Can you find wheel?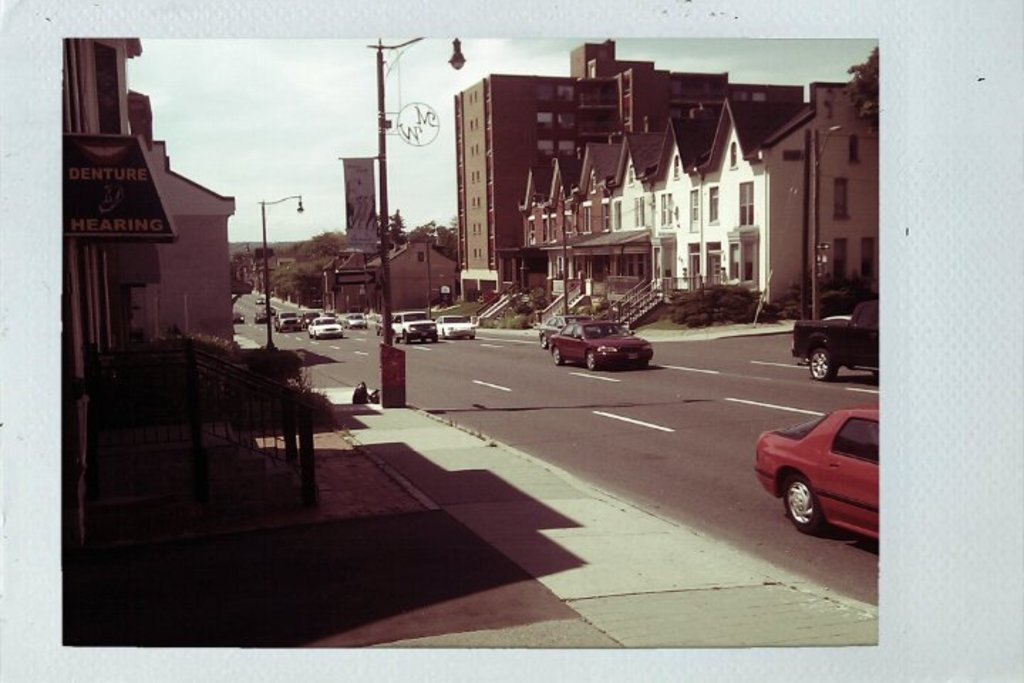
Yes, bounding box: box(583, 350, 599, 374).
